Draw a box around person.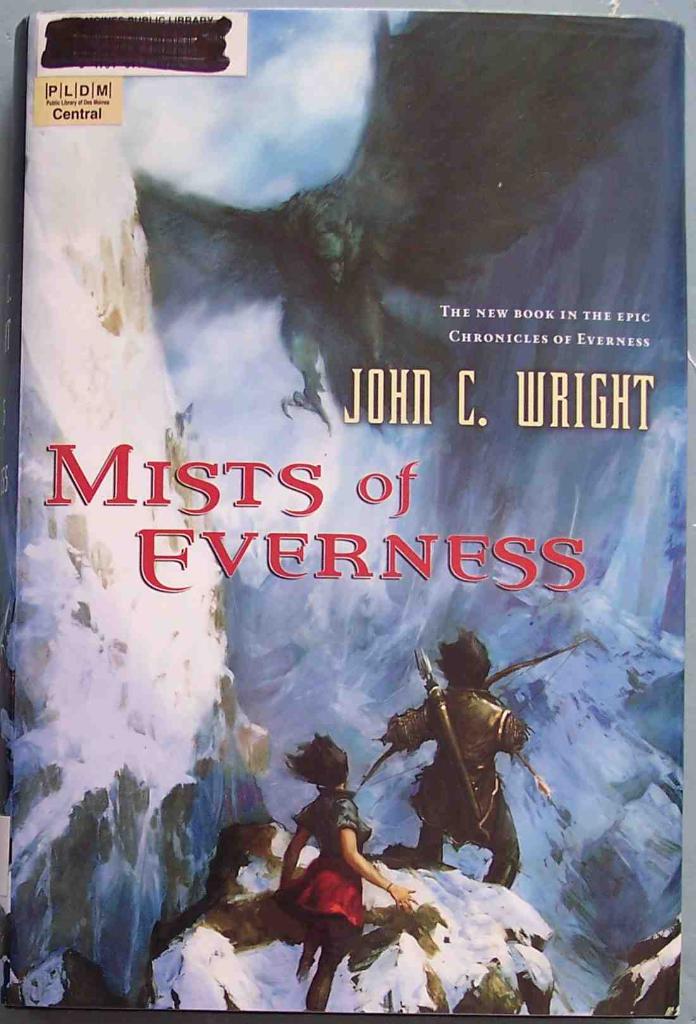
pyautogui.locateOnScreen(262, 701, 414, 1012).
